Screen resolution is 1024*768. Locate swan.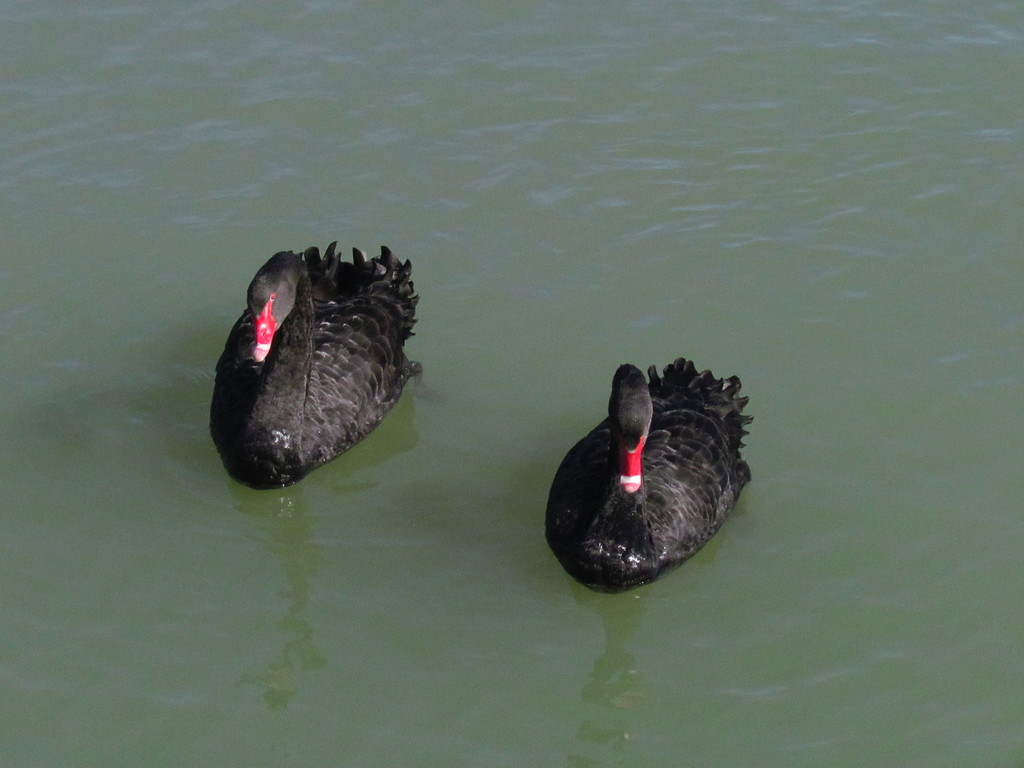
<region>528, 355, 758, 588</region>.
